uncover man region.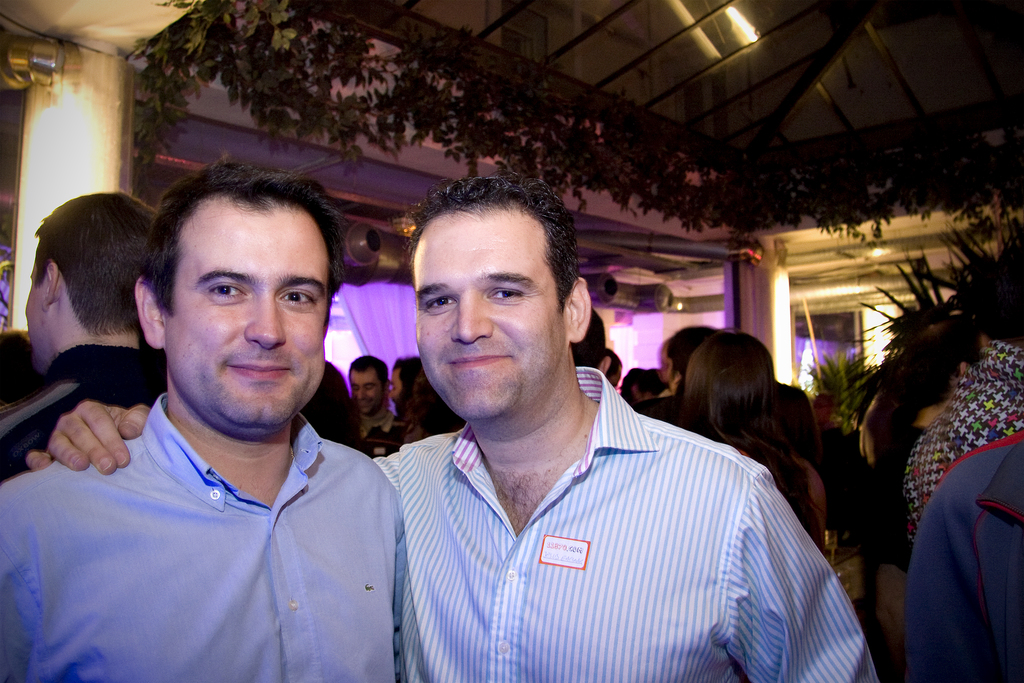
Uncovered: (0, 327, 39, 402).
